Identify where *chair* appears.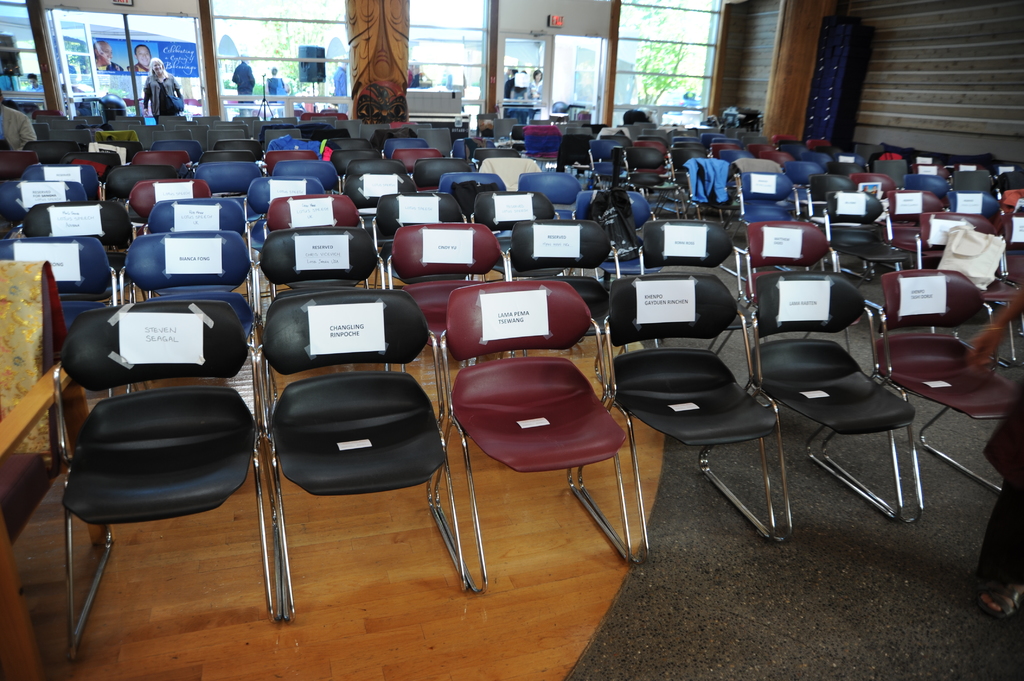
Appears at 490,120,521,151.
